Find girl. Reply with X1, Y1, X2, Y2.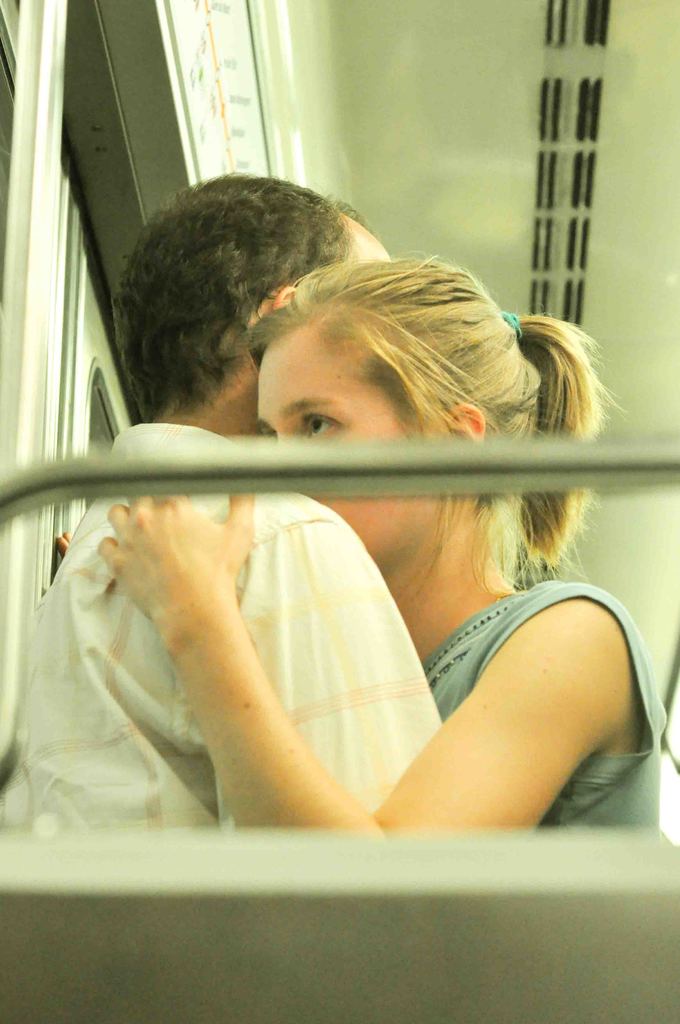
104, 262, 672, 827.
